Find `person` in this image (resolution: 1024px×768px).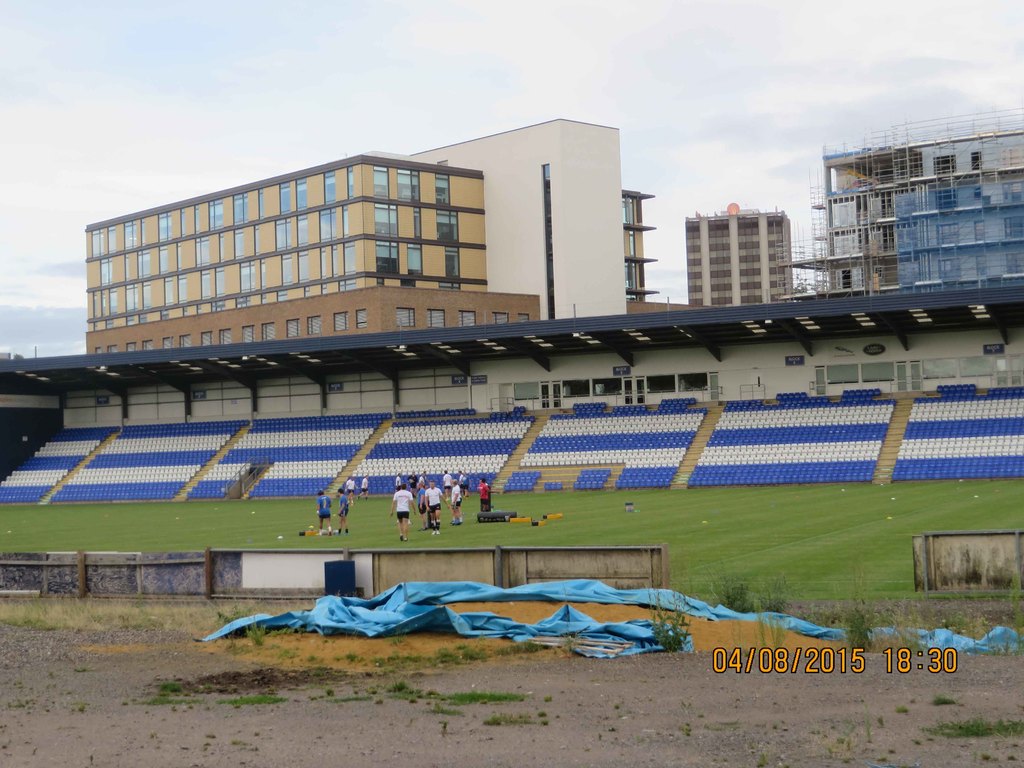
crop(390, 483, 417, 541).
